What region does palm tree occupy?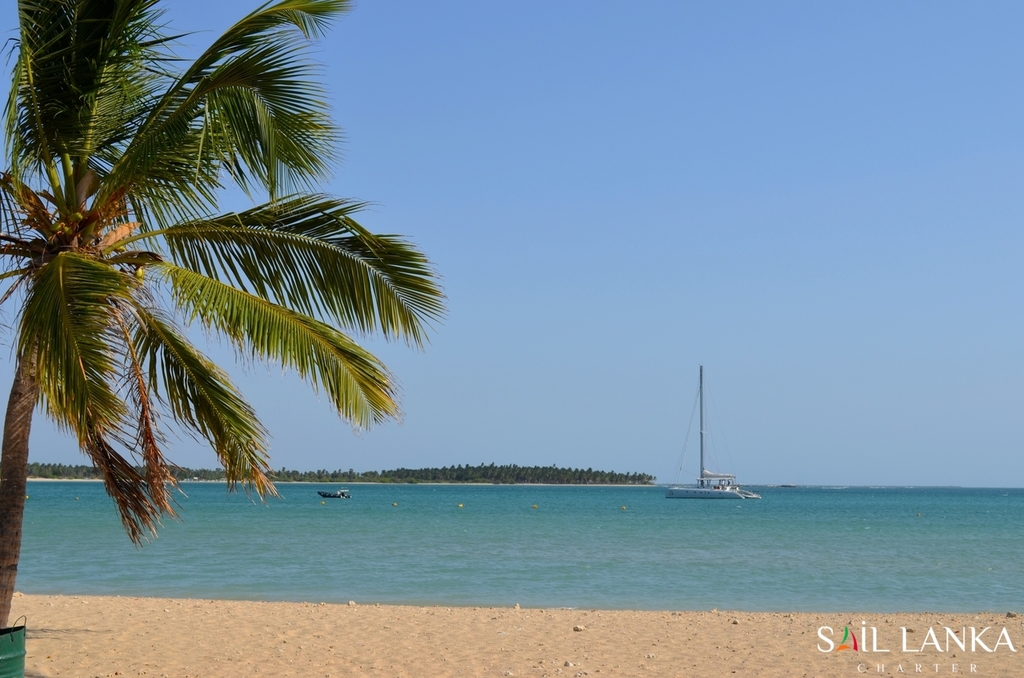
(x1=0, y1=0, x2=448, y2=627).
